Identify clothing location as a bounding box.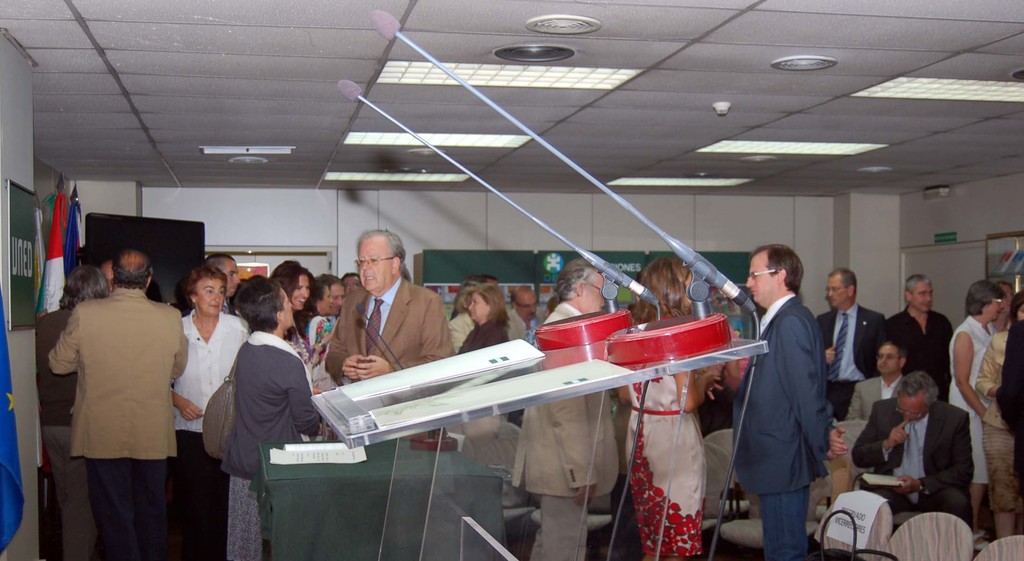
623 355 702 560.
